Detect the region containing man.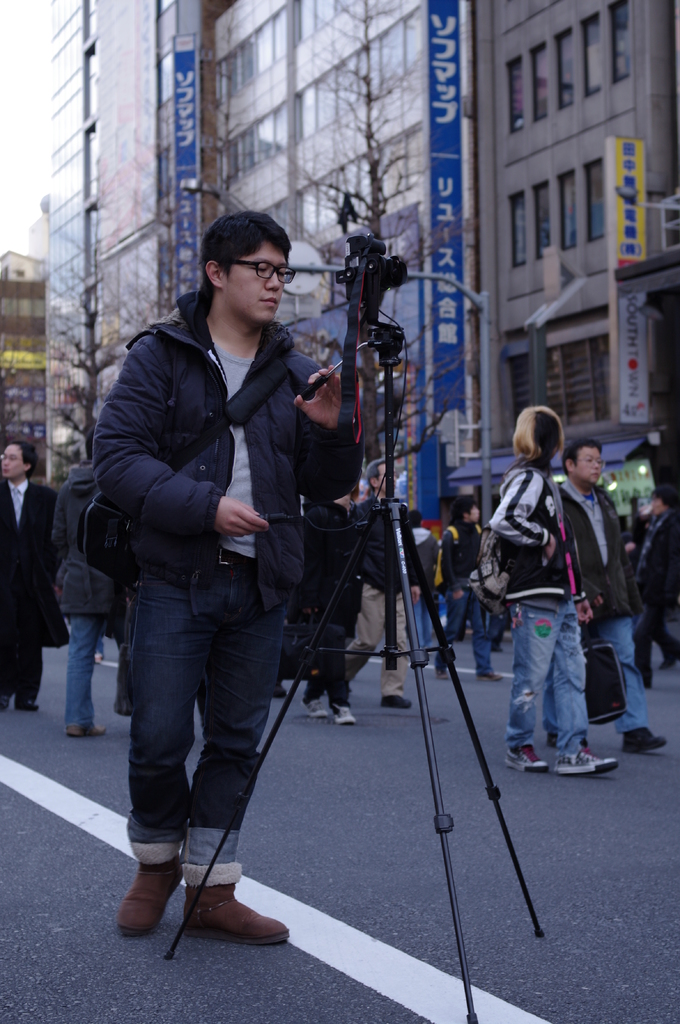
pyautogui.locateOnScreen(551, 440, 672, 757).
